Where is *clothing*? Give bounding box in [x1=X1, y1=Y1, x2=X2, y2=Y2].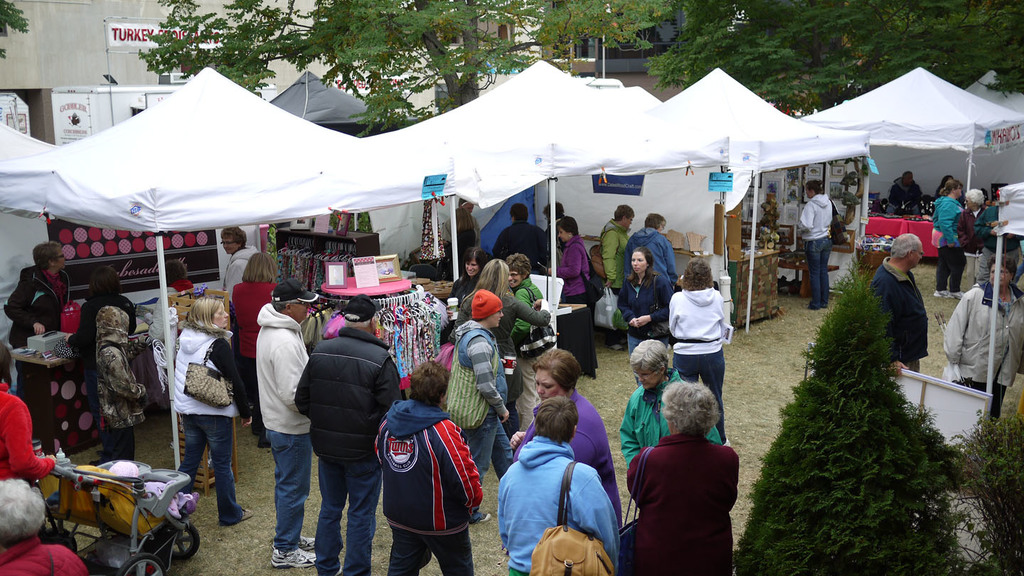
[x1=70, y1=291, x2=136, y2=373].
